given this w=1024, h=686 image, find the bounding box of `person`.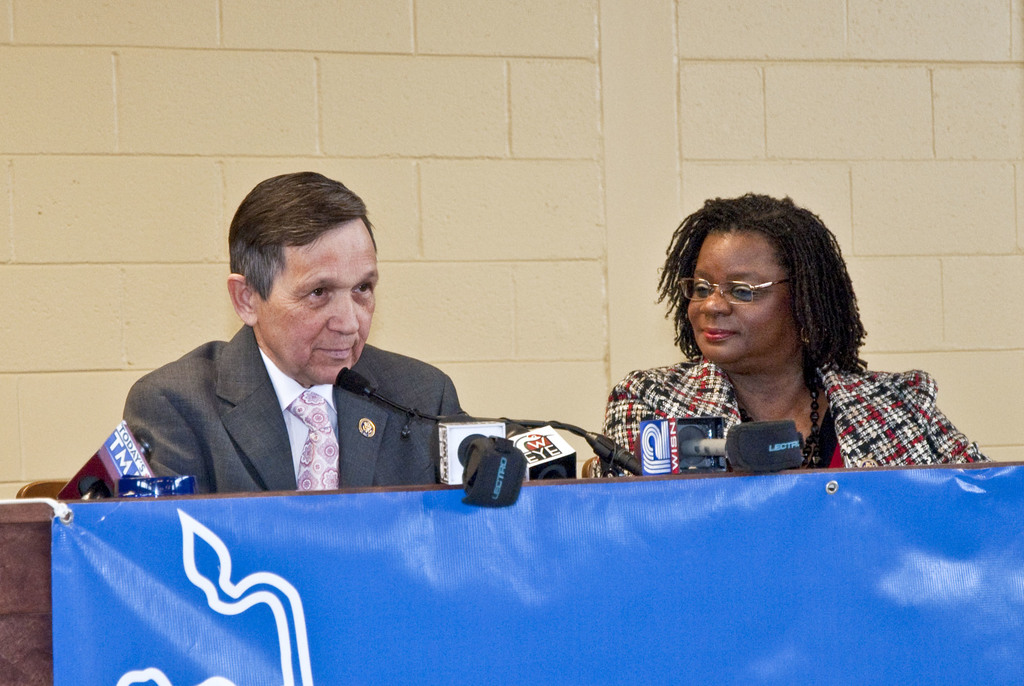
{"x1": 118, "y1": 165, "x2": 566, "y2": 489}.
